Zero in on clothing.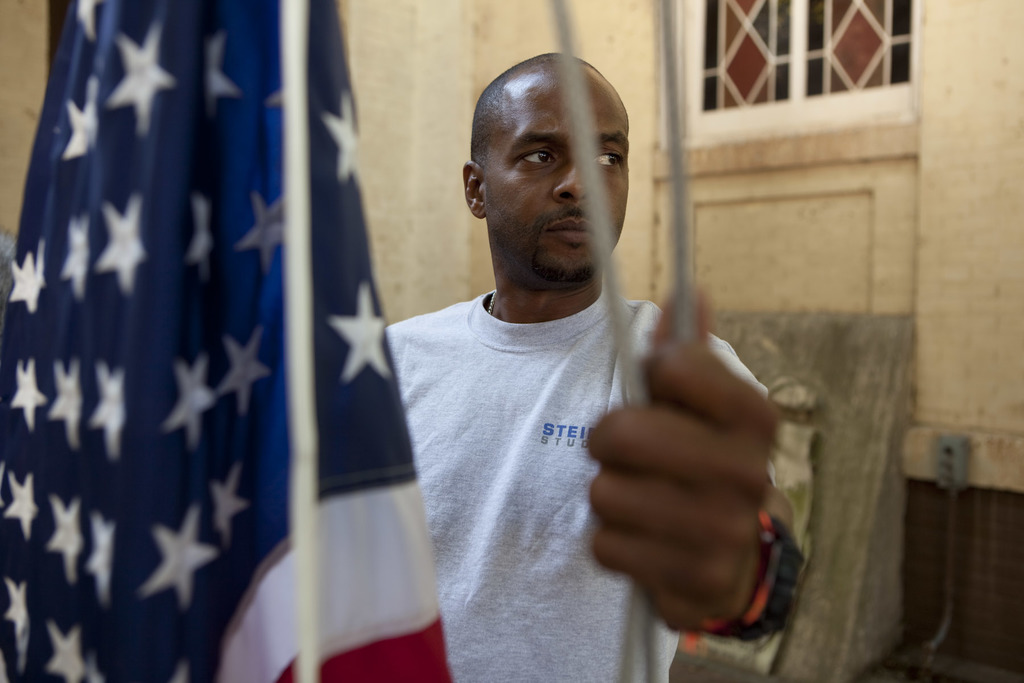
Zeroed in: 366/220/738/655.
